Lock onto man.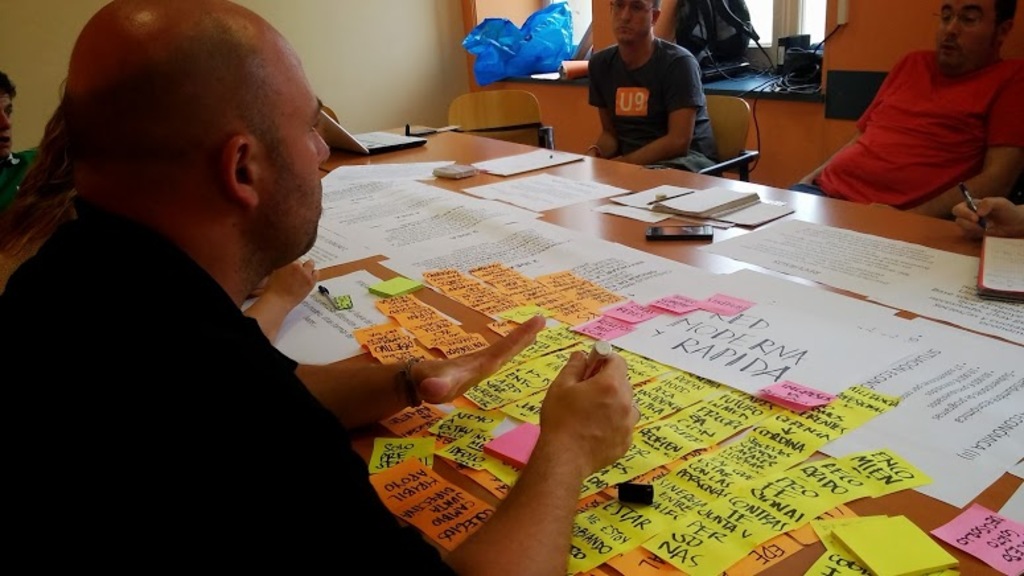
Locked: 0/77/36/197.
